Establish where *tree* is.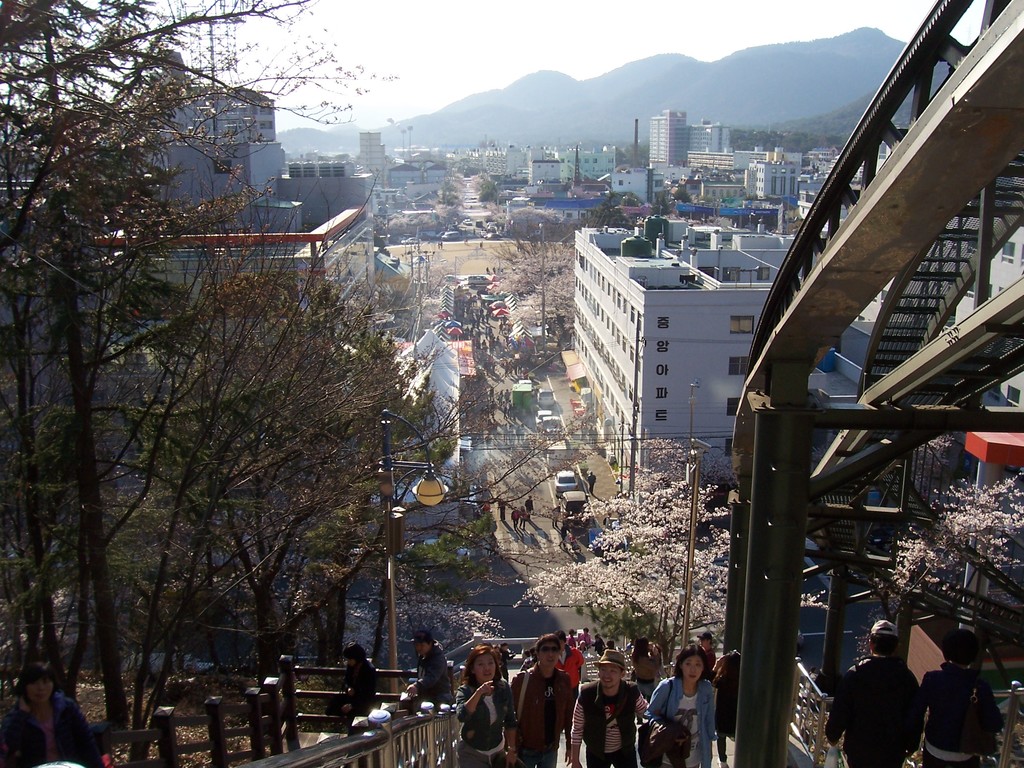
Established at 0, 0, 407, 767.
